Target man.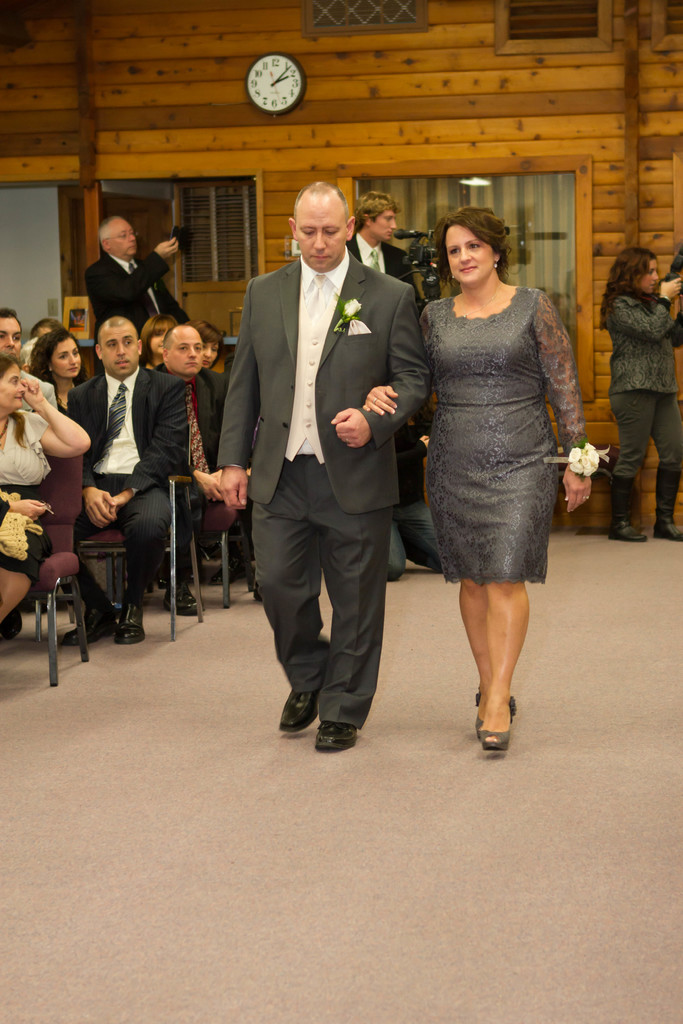
Target region: box(0, 309, 27, 367).
